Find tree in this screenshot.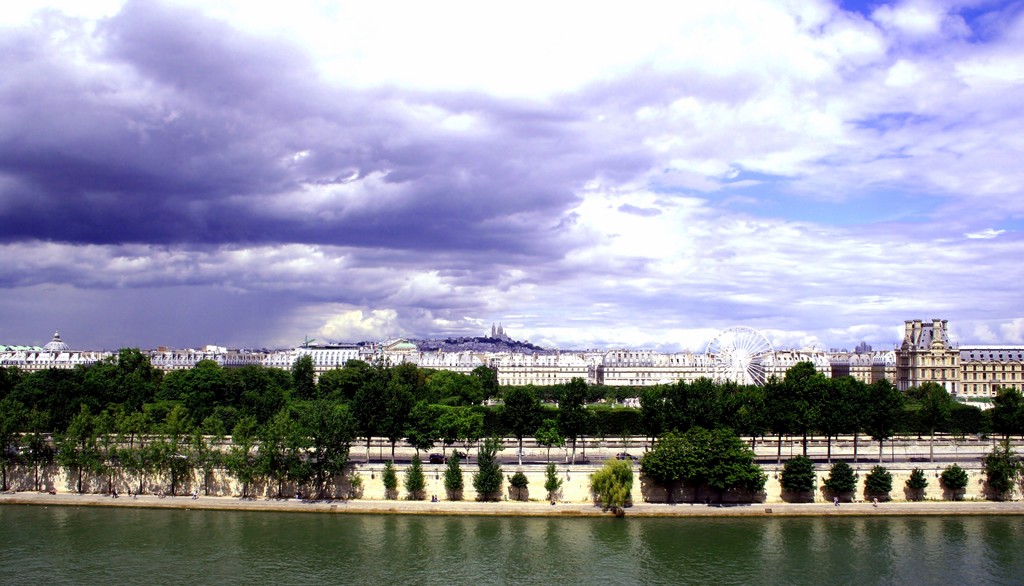
The bounding box for tree is <region>472, 438, 499, 502</region>.
